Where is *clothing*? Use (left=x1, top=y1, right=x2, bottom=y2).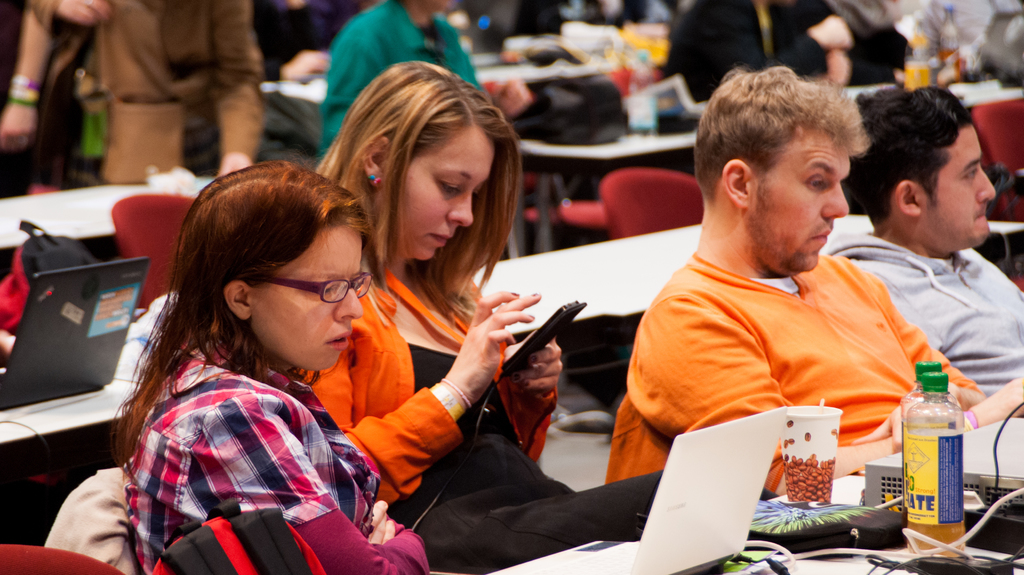
(left=323, top=0, right=483, bottom=169).
